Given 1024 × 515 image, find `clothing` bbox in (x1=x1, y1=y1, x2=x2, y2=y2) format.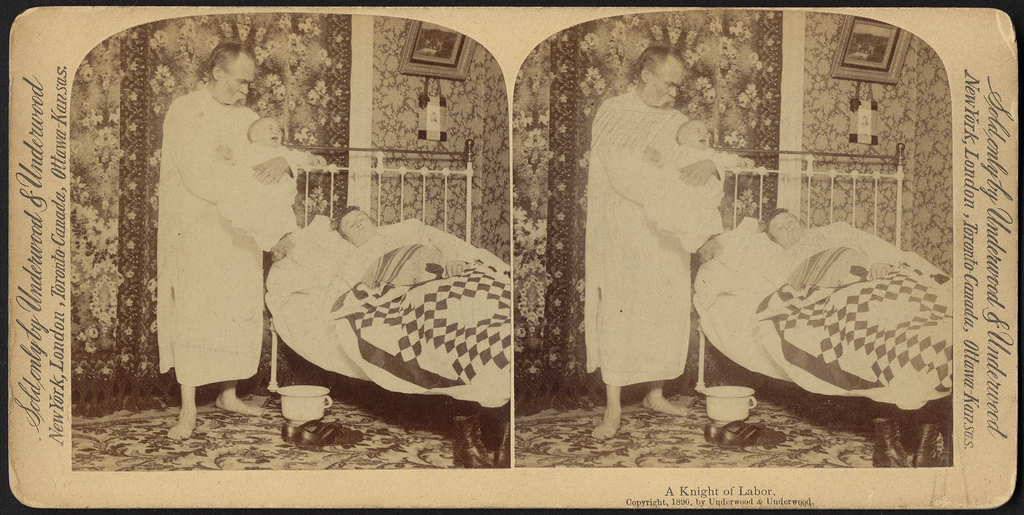
(x1=772, y1=217, x2=945, y2=286).
